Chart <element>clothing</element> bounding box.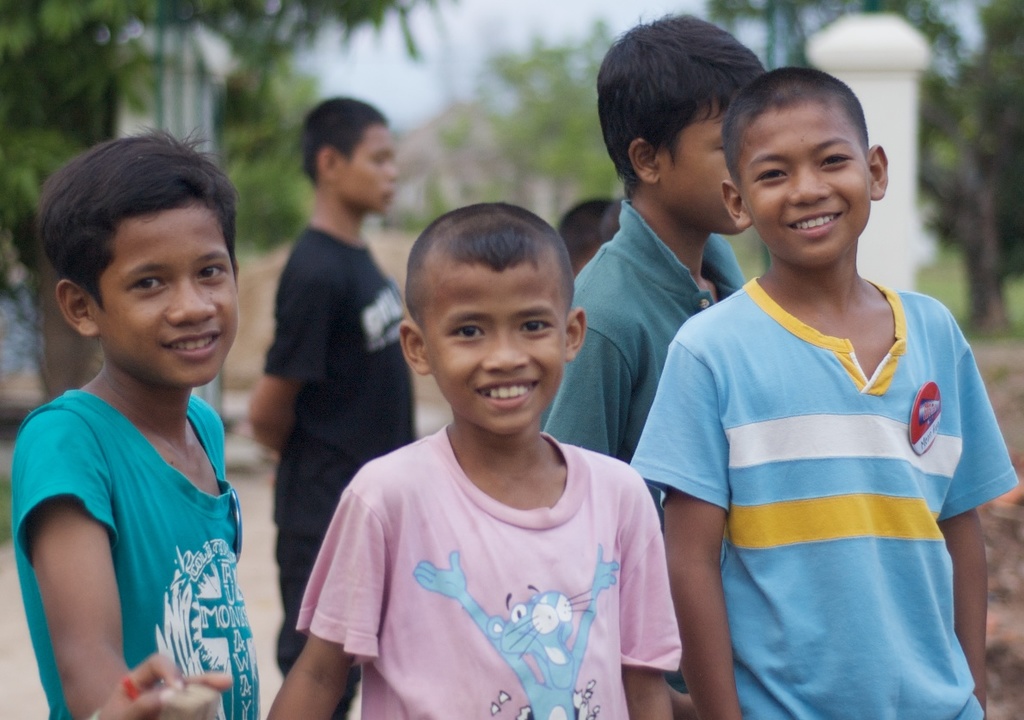
Charted: 541, 200, 757, 460.
